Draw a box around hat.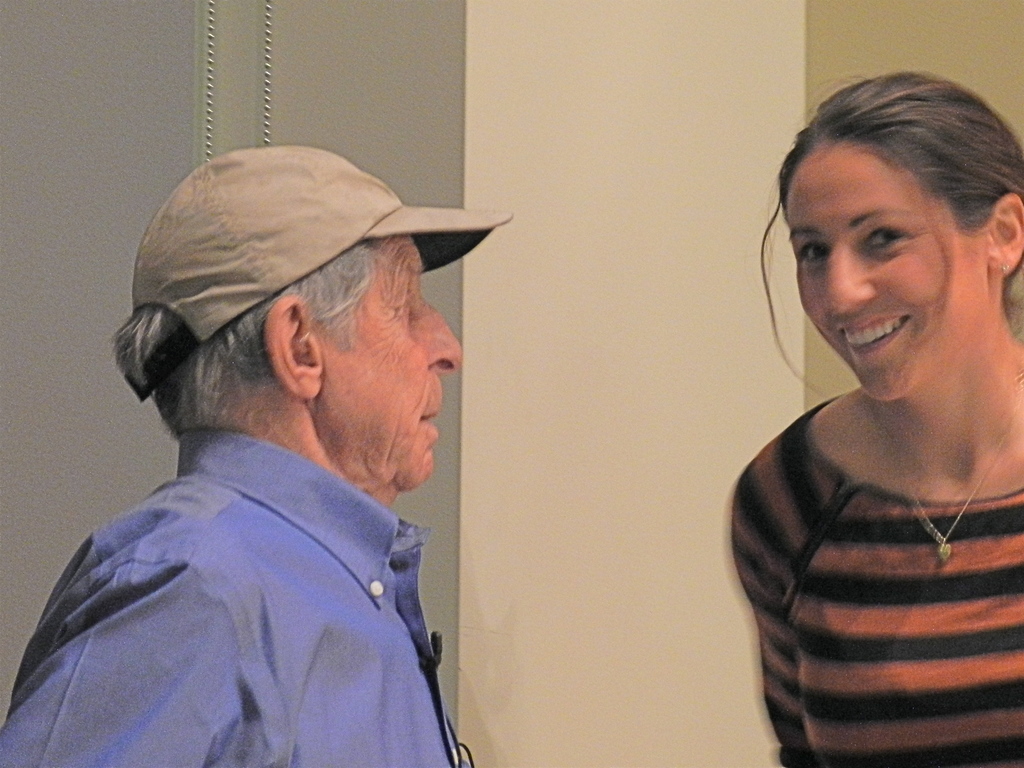
select_region(126, 145, 516, 406).
